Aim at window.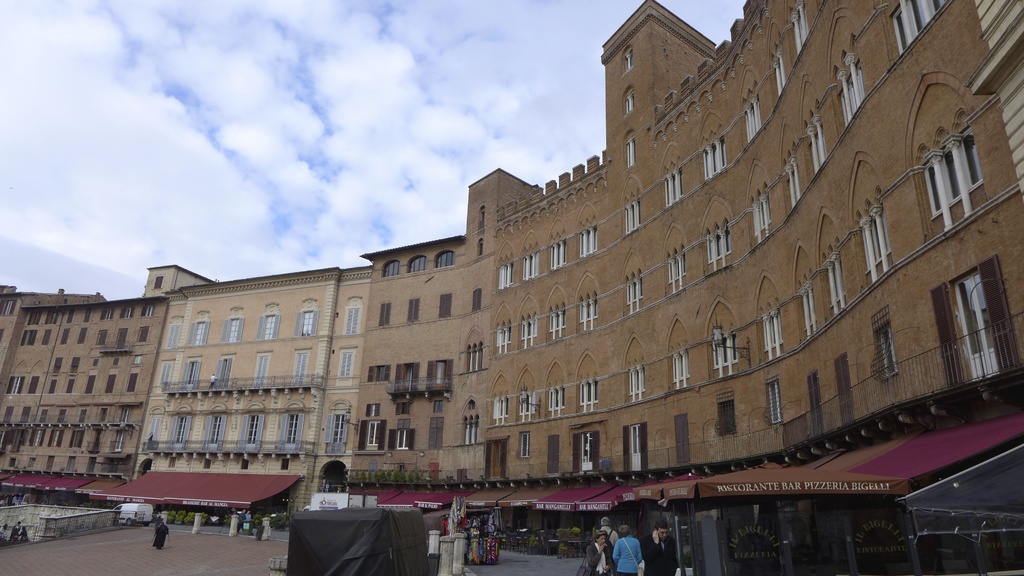
Aimed at locate(191, 307, 211, 348).
